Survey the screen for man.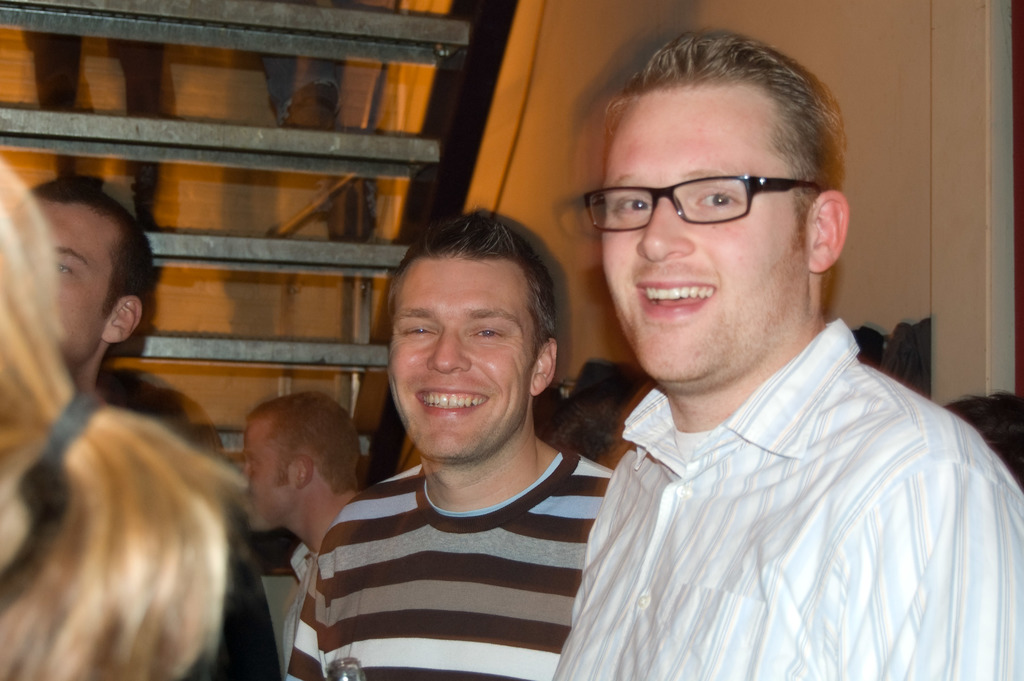
Survey found: <region>275, 206, 627, 680</region>.
